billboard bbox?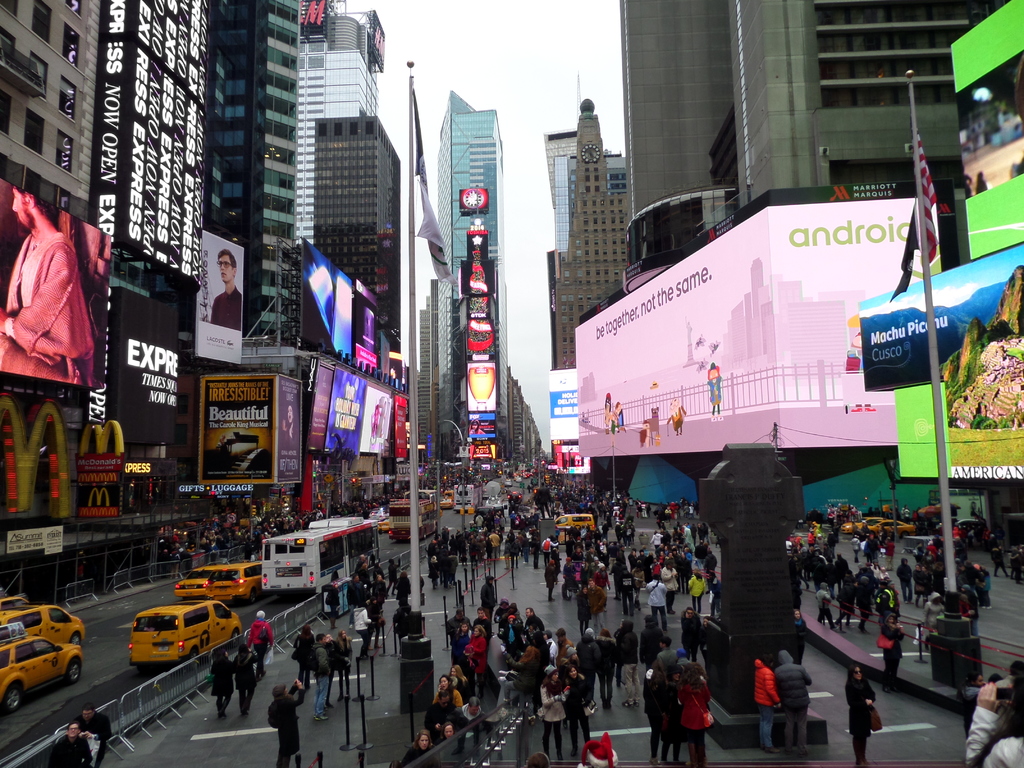
bbox=(463, 192, 492, 213)
